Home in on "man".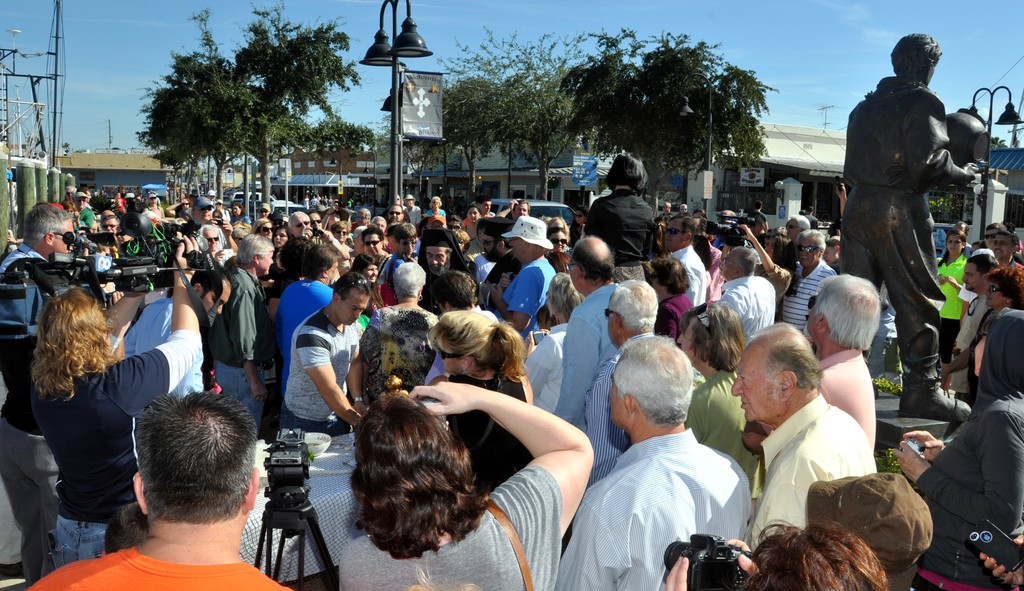
Homed in at x1=417 y1=225 x2=476 y2=269.
